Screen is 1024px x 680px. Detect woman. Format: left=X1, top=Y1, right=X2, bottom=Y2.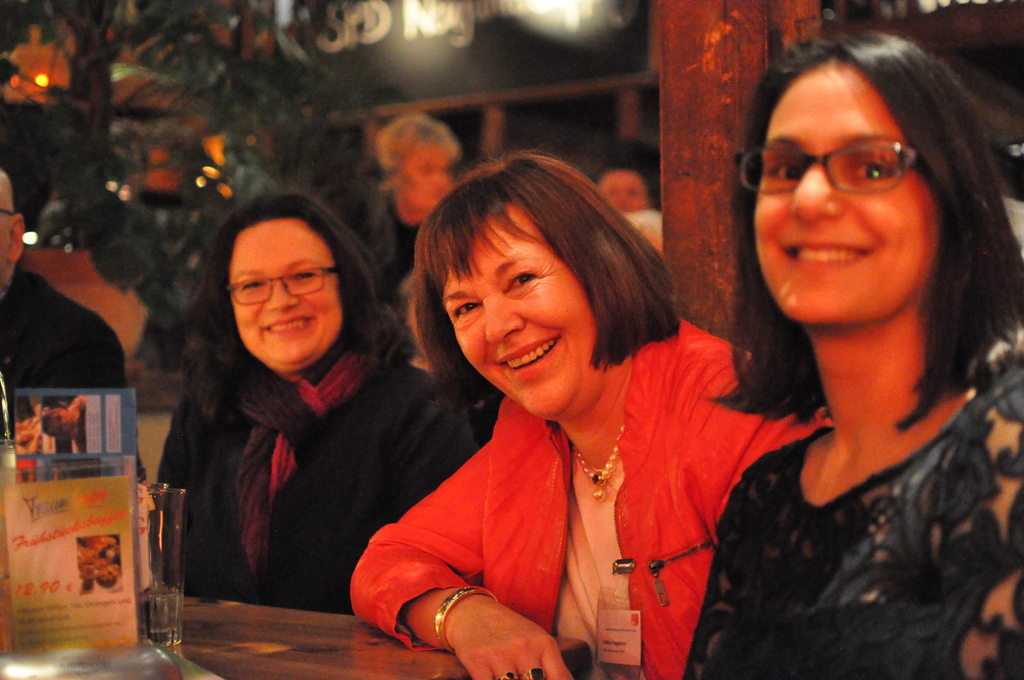
left=681, top=24, right=1023, bottom=679.
